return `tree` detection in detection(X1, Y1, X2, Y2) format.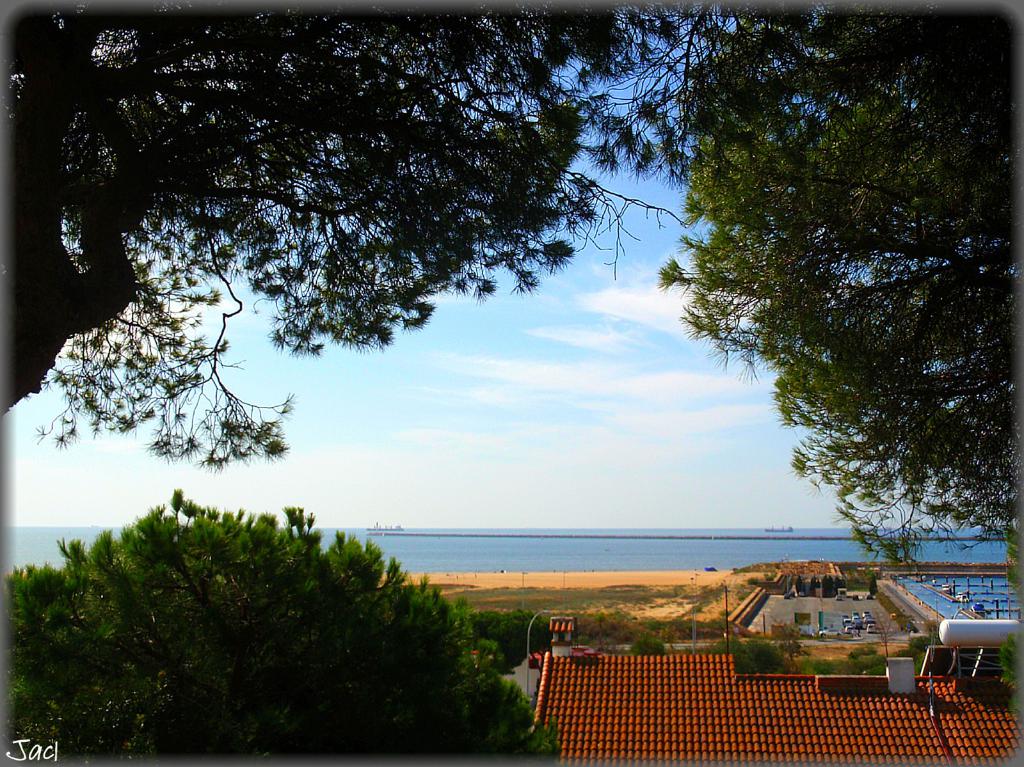
detection(575, 0, 1012, 557).
